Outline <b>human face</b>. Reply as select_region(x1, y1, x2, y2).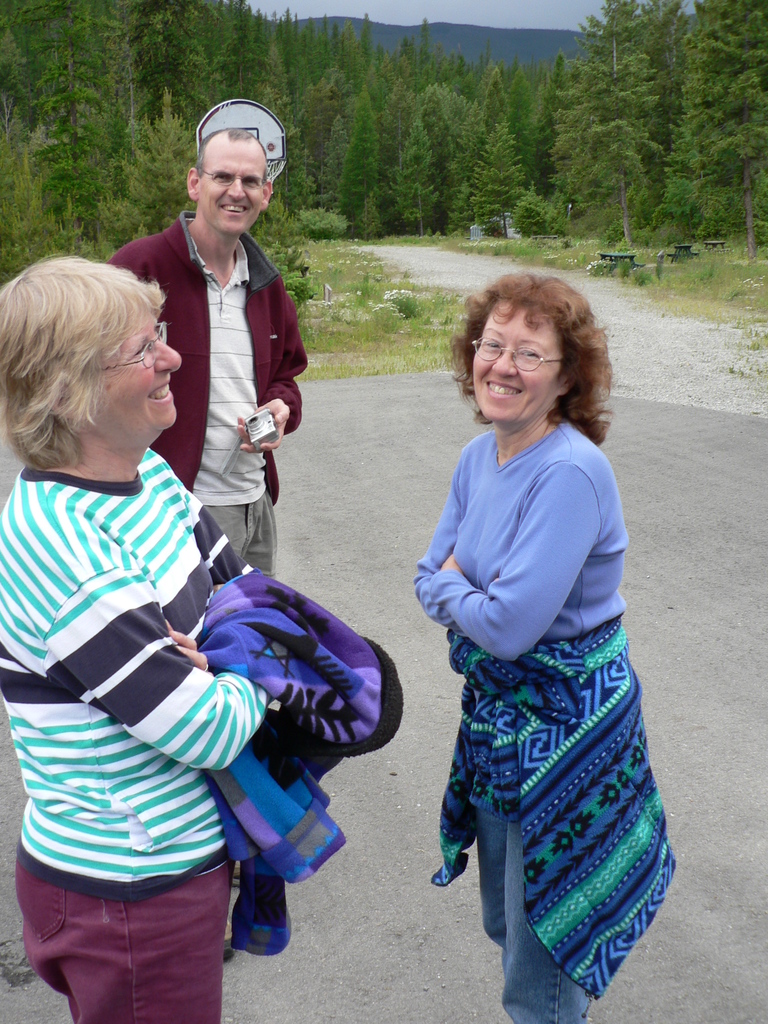
select_region(470, 293, 567, 430).
